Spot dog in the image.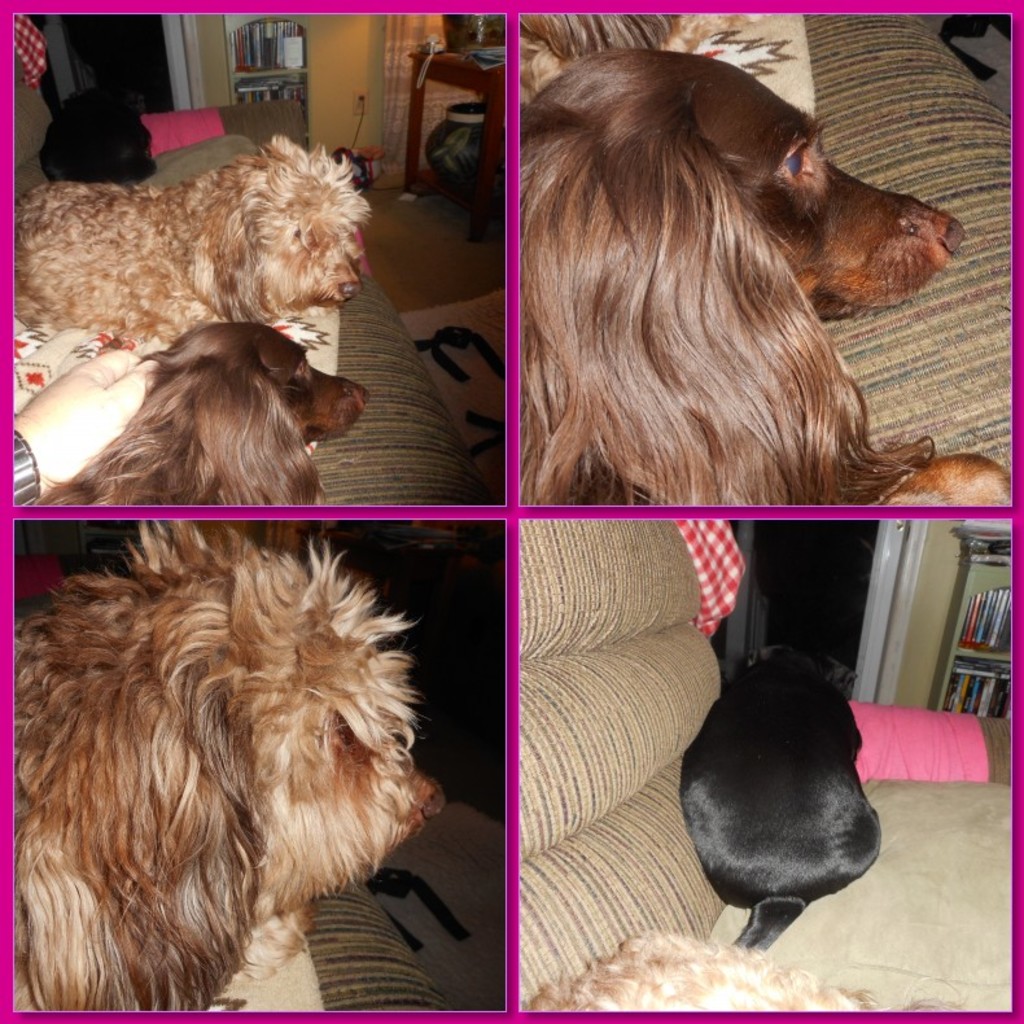
dog found at 13, 520, 448, 1011.
